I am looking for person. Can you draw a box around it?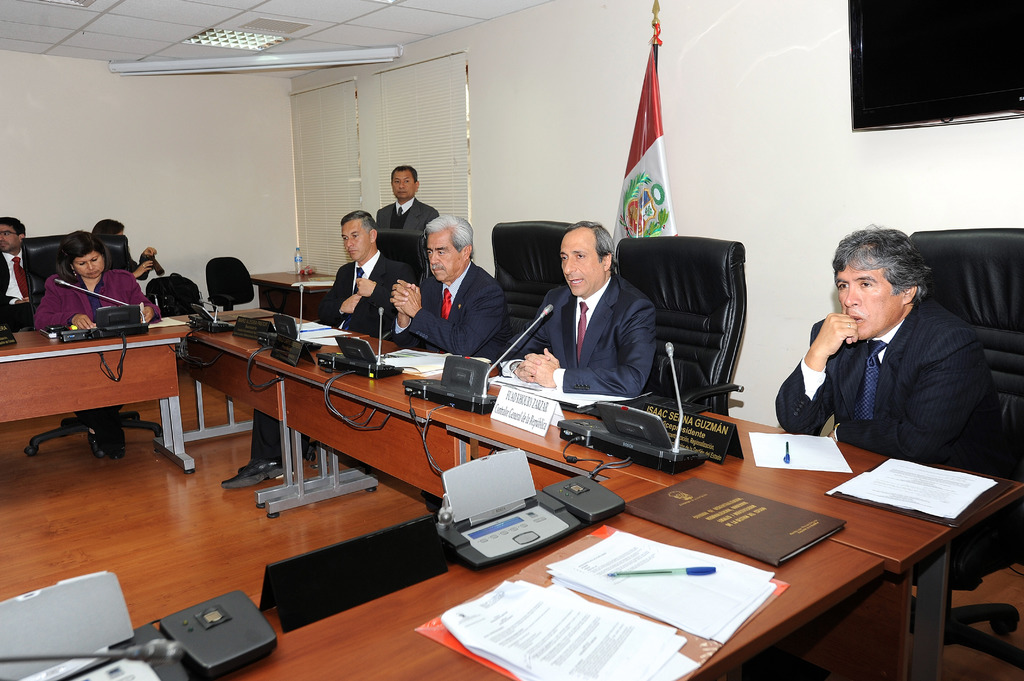
Sure, the bounding box is region(778, 216, 991, 499).
